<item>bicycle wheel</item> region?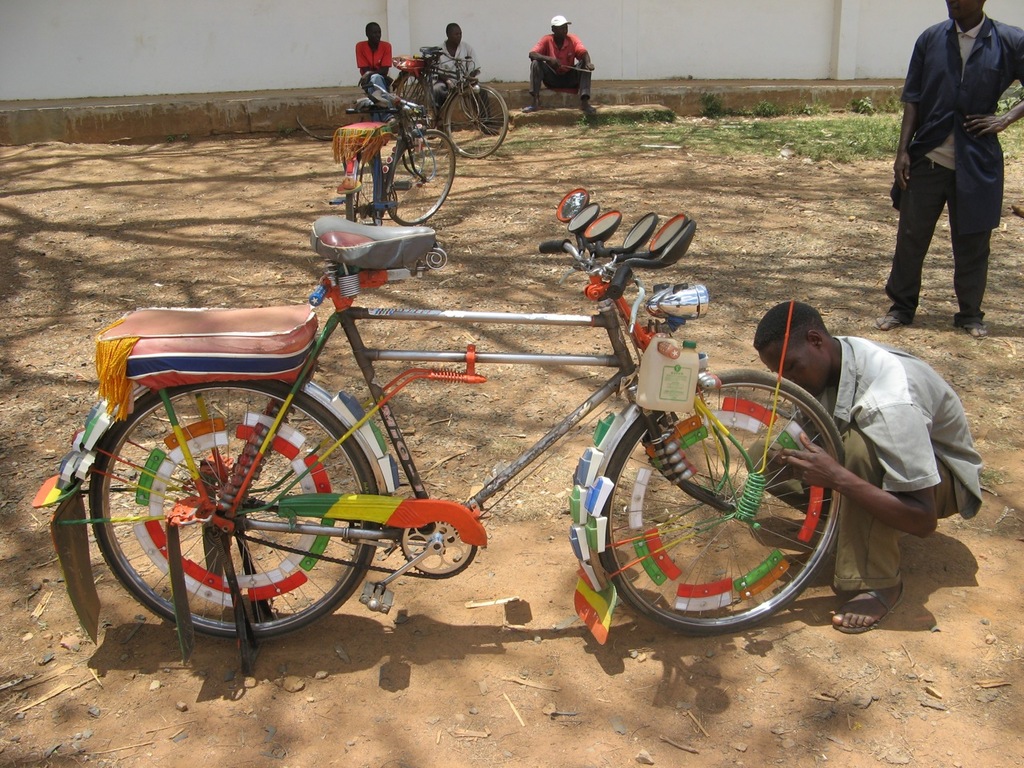
box(580, 390, 865, 627)
